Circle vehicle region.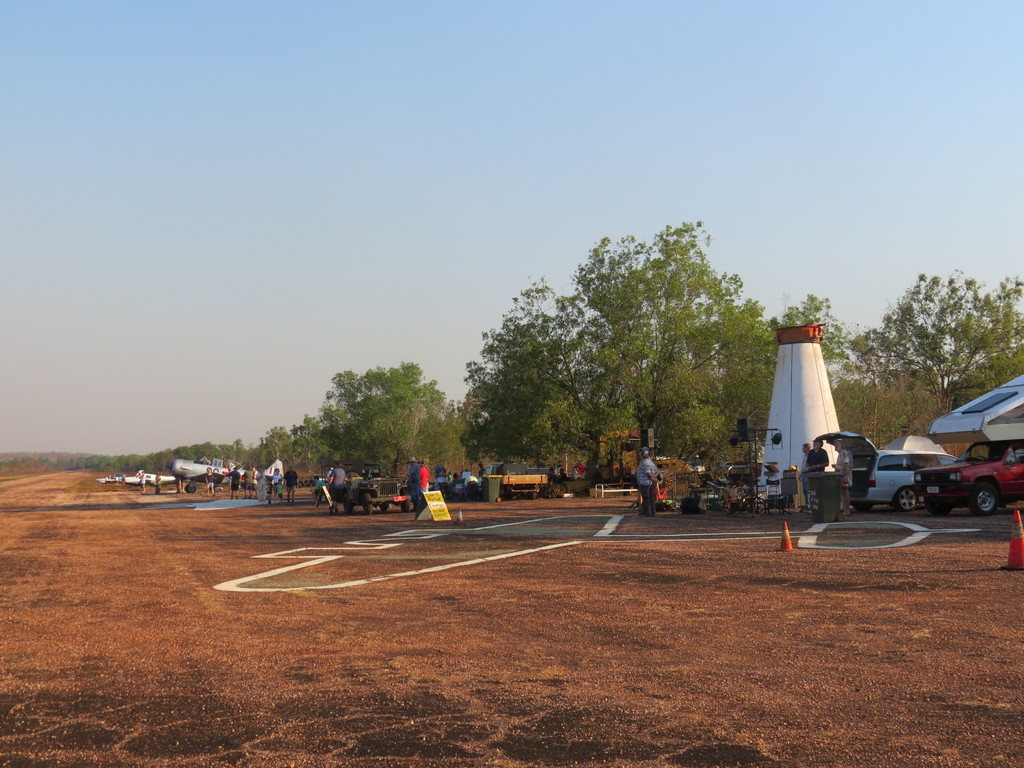
Region: <box>593,430,705,496</box>.
